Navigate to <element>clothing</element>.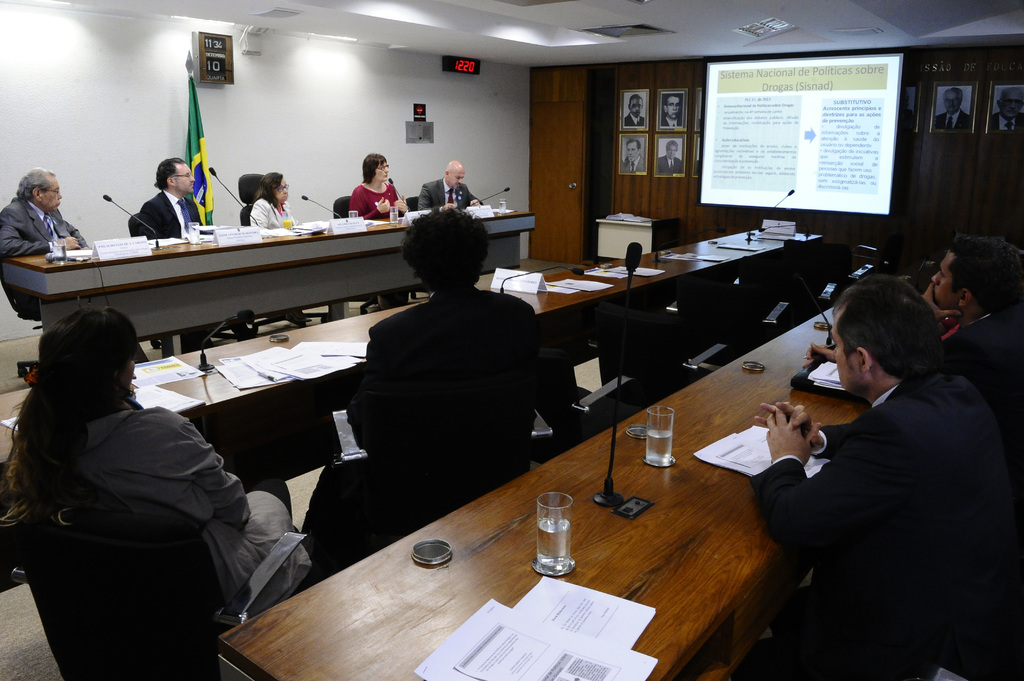
Navigation target: 6:396:287:629.
